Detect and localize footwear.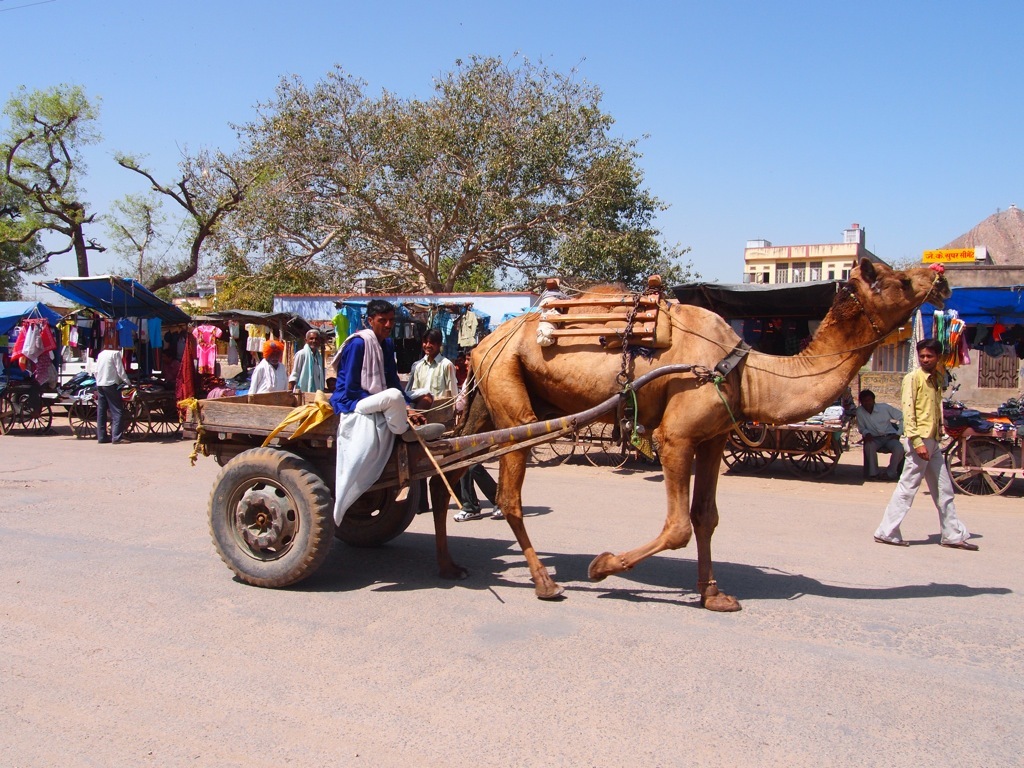
Localized at crop(874, 534, 911, 545).
